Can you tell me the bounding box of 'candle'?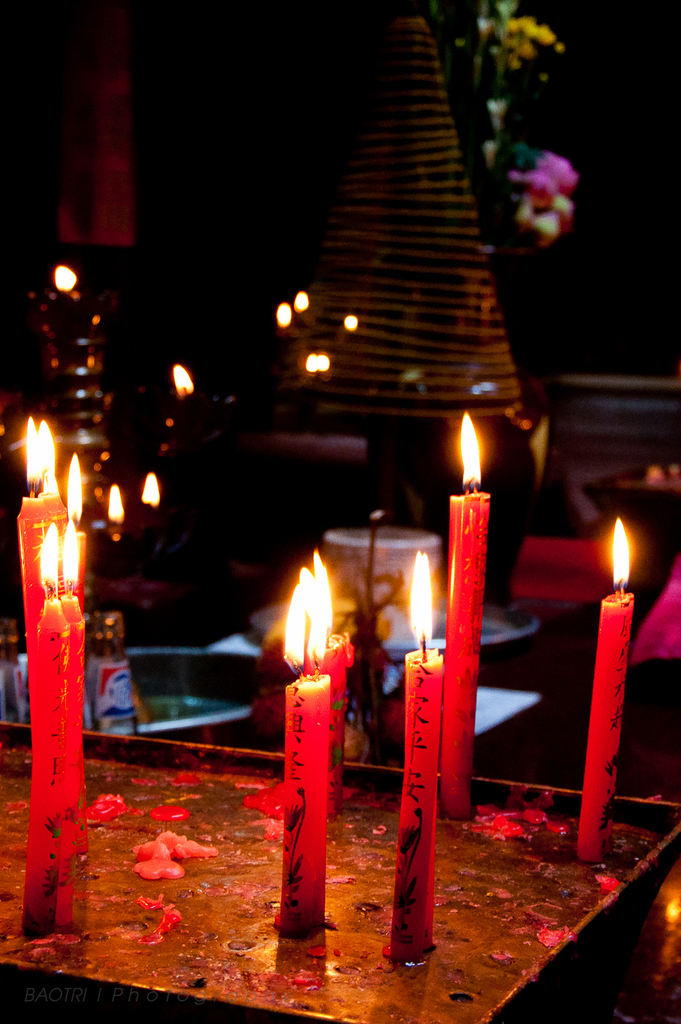
[x1=578, y1=519, x2=636, y2=861].
